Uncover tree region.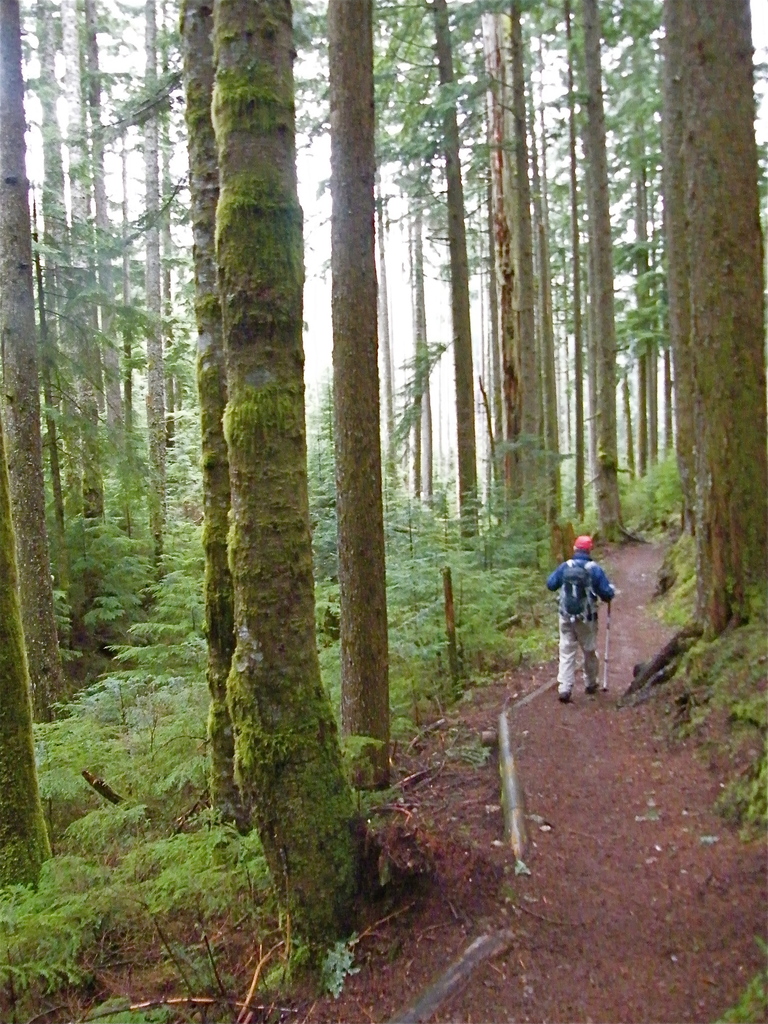
Uncovered: select_region(653, 590, 767, 833).
